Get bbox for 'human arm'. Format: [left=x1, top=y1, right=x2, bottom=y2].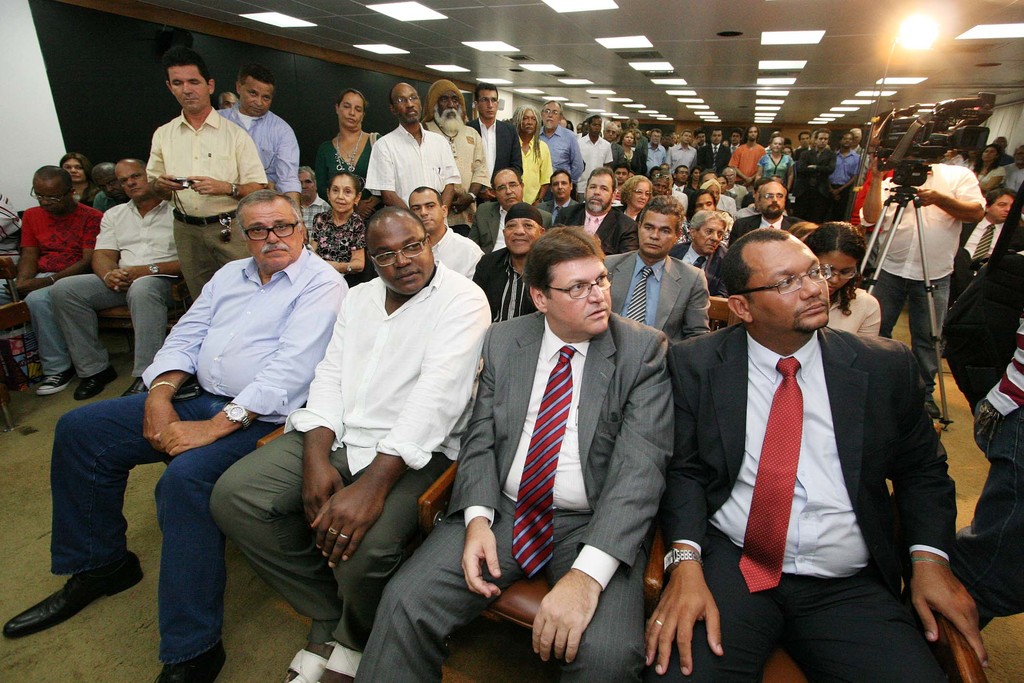
[left=569, top=133, right=588, bottom=178].
